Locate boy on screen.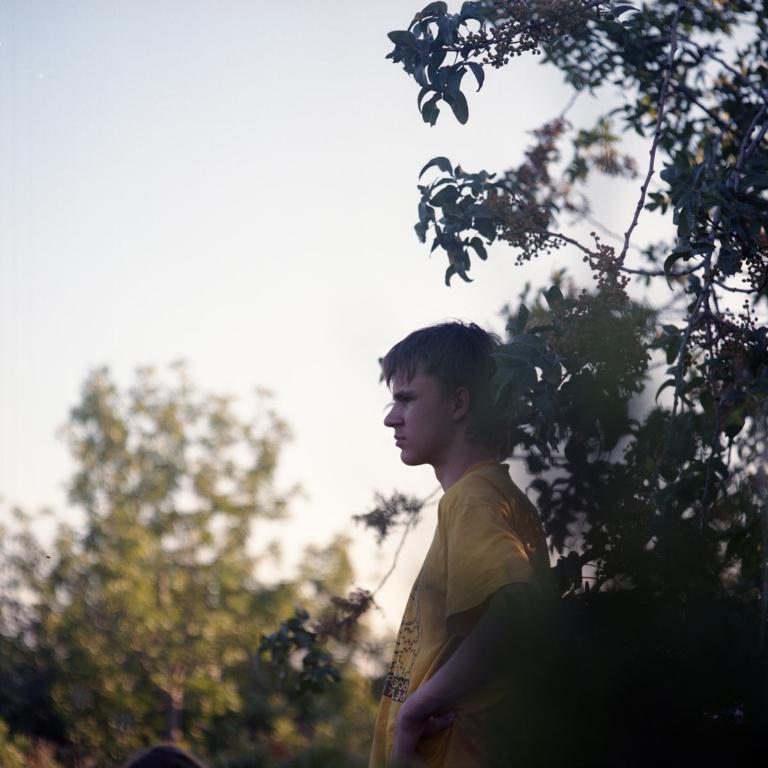
On screen at x1=367 y1=314 x2=555 y2=767.
